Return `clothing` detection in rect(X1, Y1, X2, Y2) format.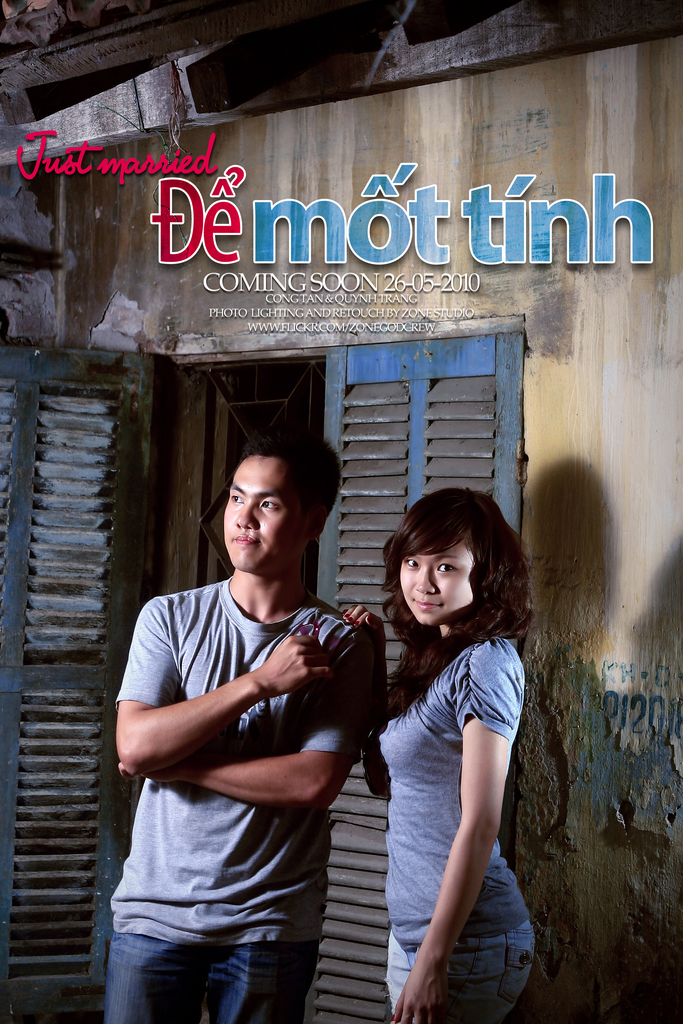
rect(381, 632, 539, 1023).
